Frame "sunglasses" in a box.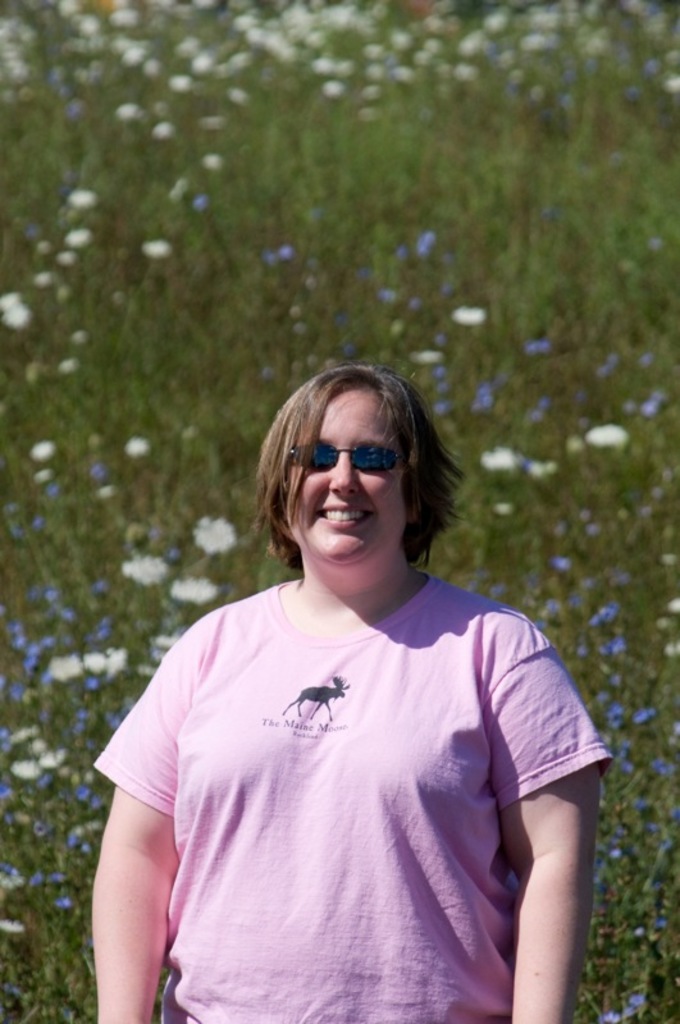
x1=289 y1=442 x2=411 y2=475.
